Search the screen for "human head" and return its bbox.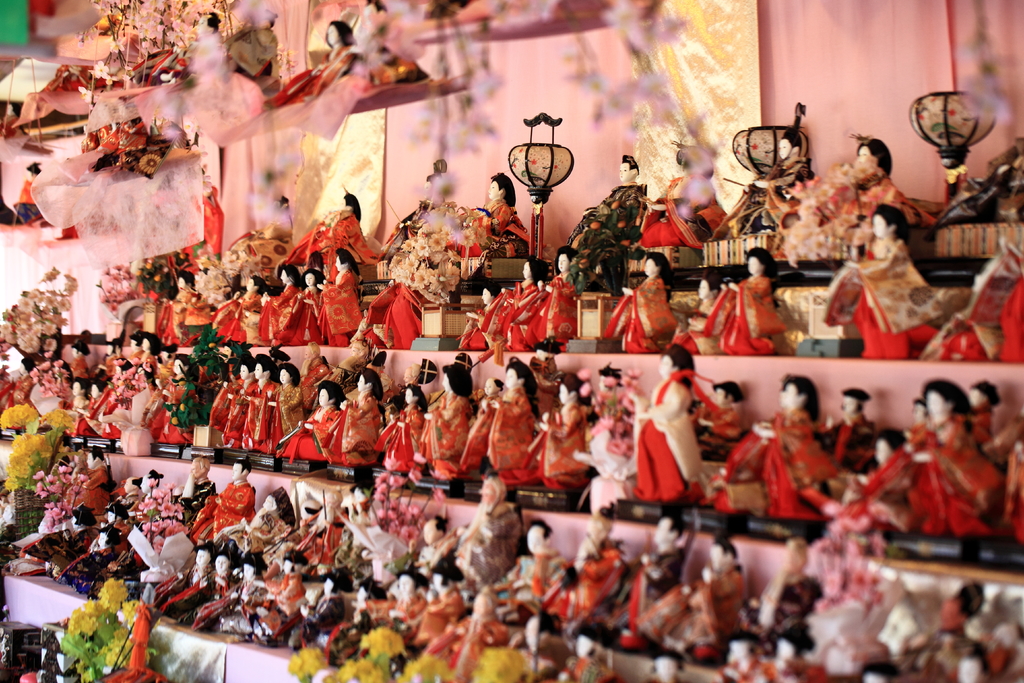
Found: l=782, t=537, r=807, b=577.
